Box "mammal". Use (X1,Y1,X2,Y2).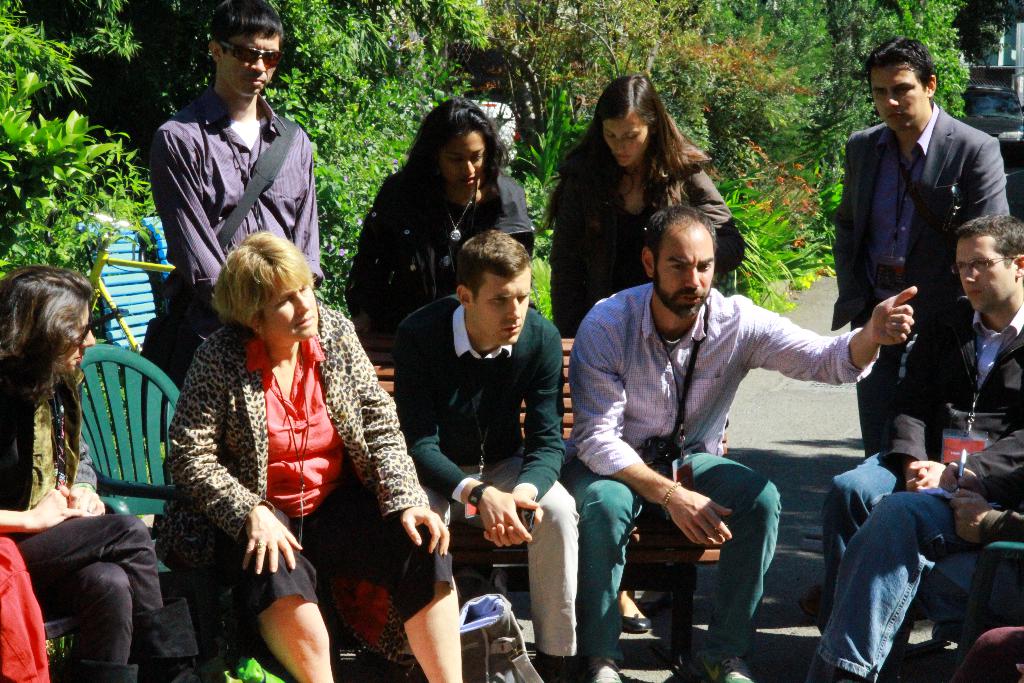
(394,224,588,682).
